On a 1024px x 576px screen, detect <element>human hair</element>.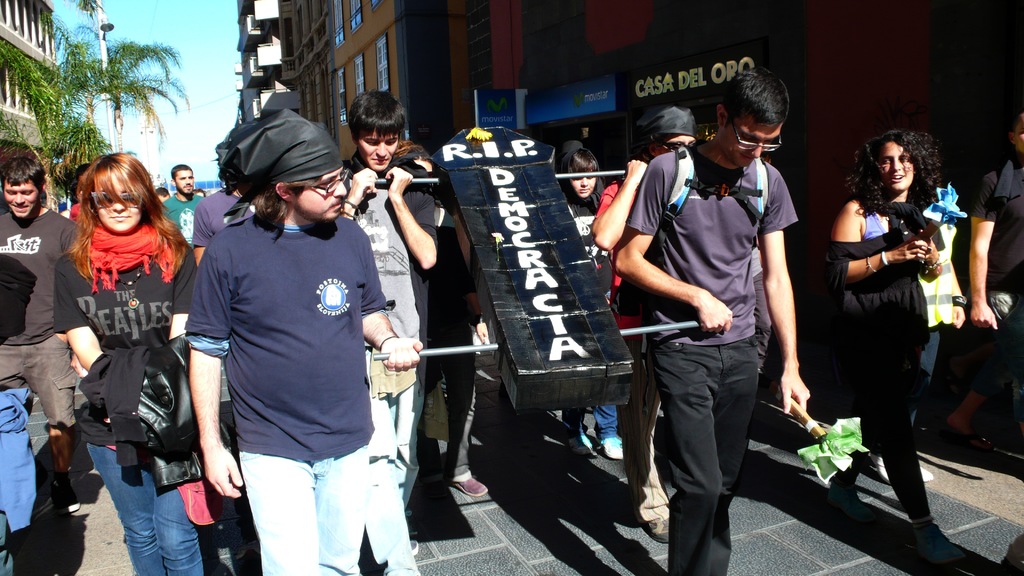
(847, 131, 948, 214).
